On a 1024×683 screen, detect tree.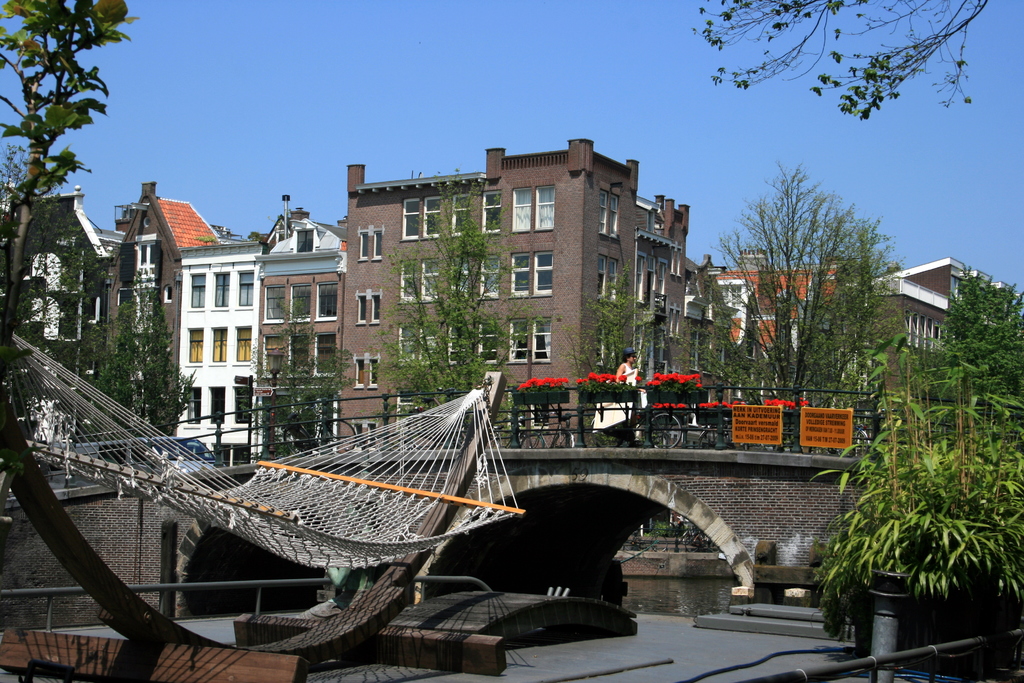
locate(0, 0, 141, 375).
